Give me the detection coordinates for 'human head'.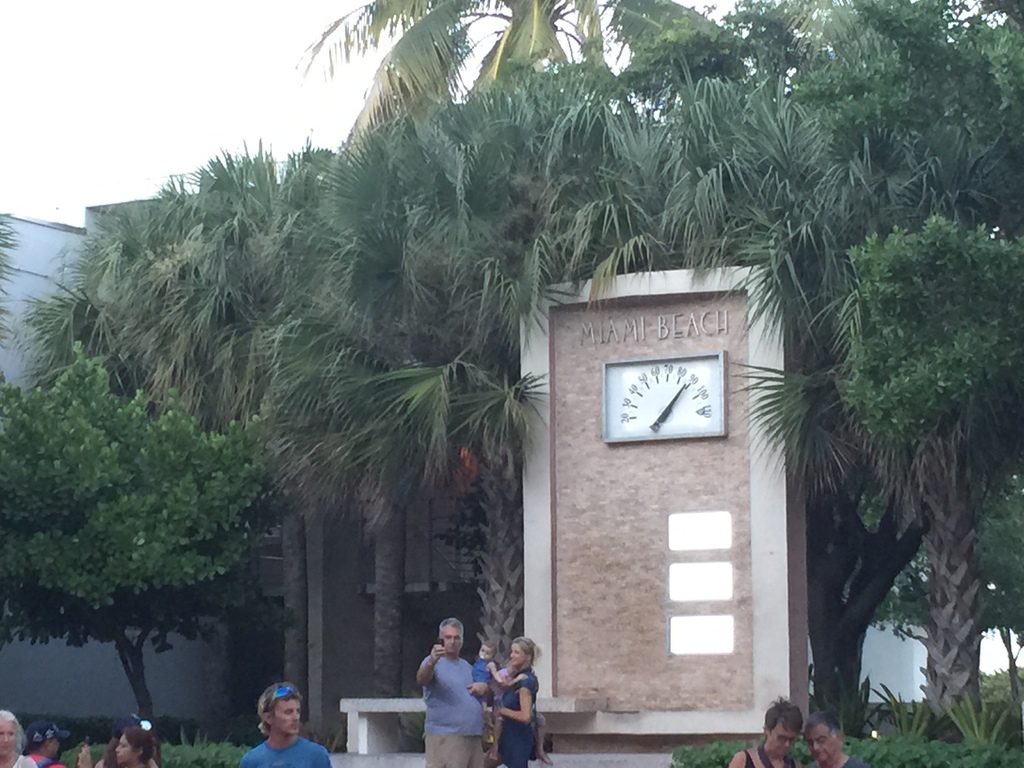
808 714 842 764.
